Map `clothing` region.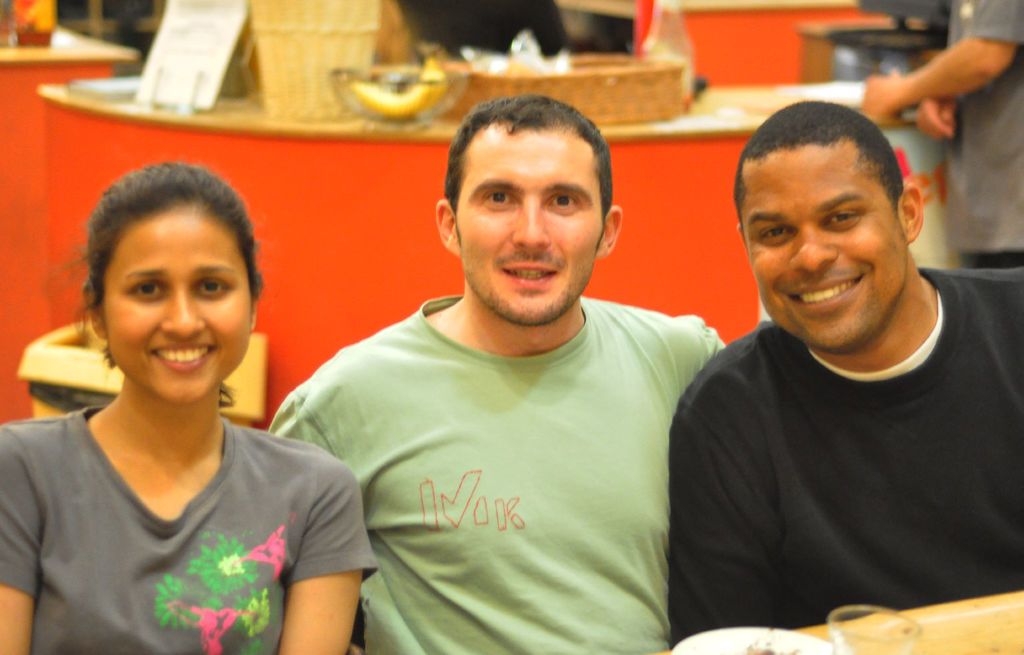
Mapped to 946:2:1023:280.
